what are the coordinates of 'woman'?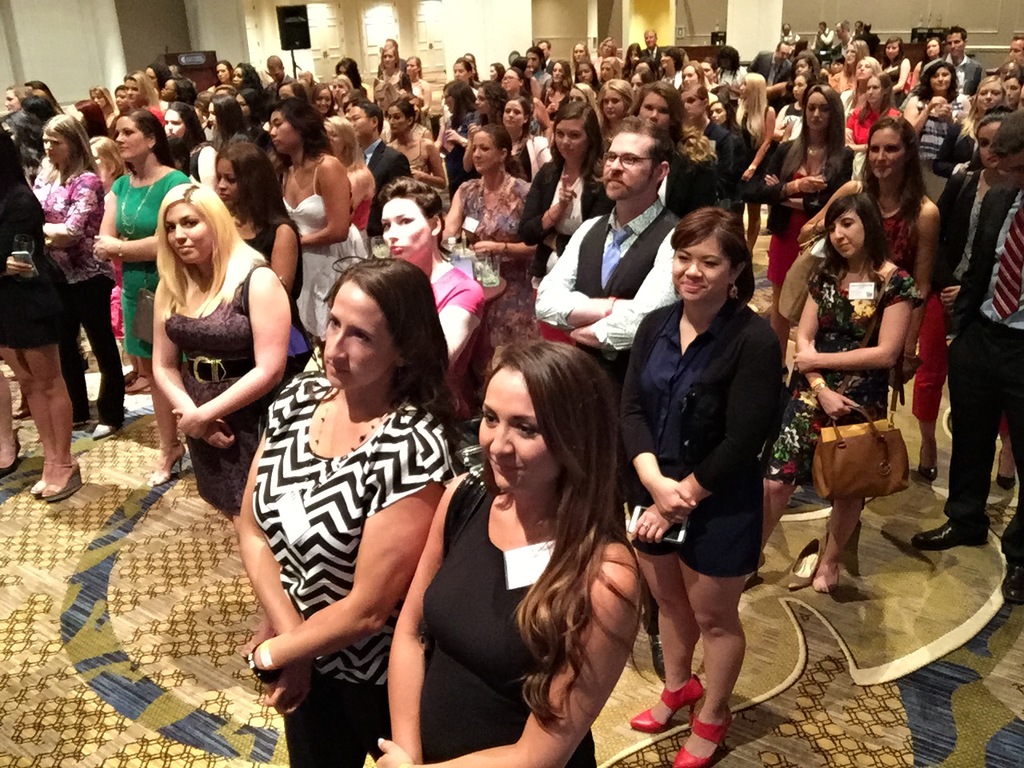
<bbox>223, 59, 262, 88</bbox>.
